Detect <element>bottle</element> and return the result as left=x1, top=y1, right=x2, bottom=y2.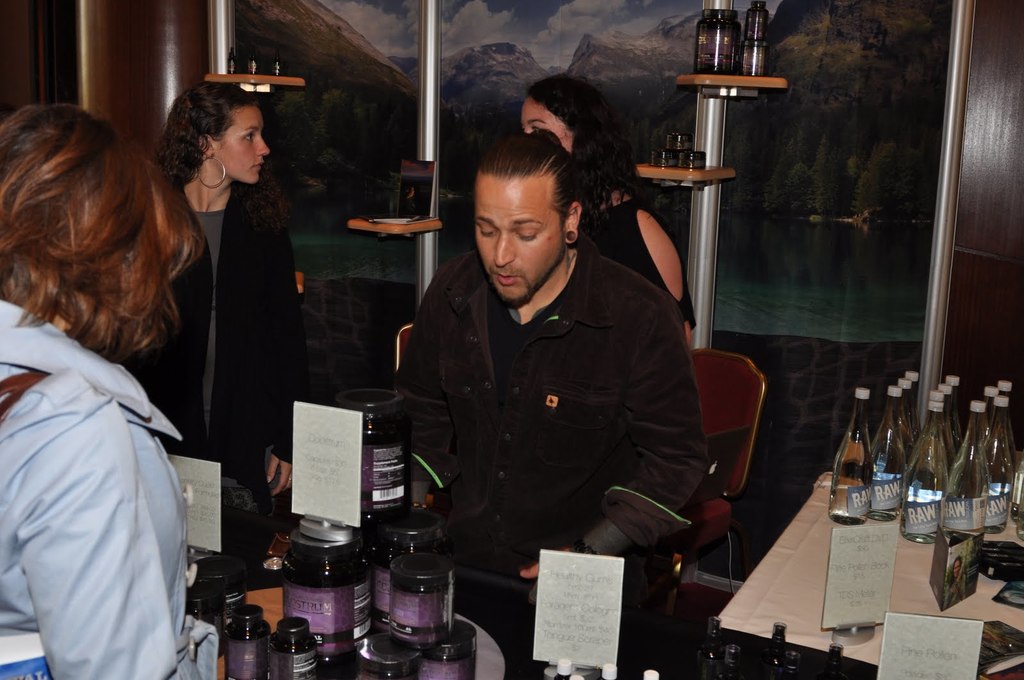
left=925, top=390, right=949, bottom=472.
